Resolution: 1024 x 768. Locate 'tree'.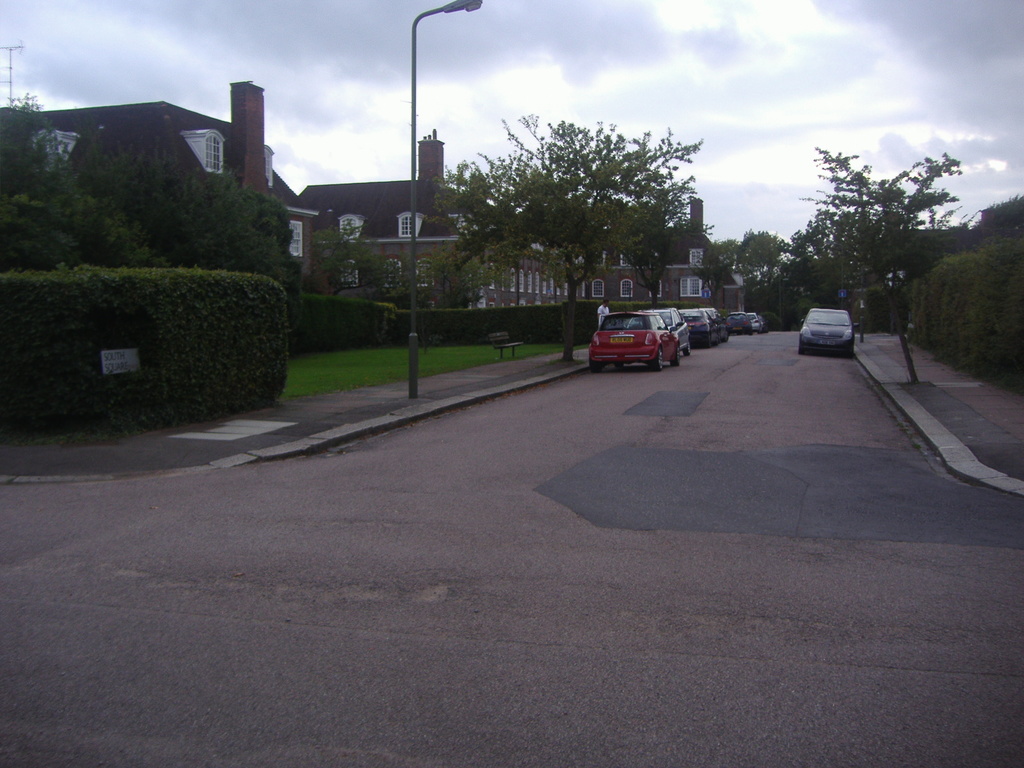
<region>792, 220, 869, 315</region>.
